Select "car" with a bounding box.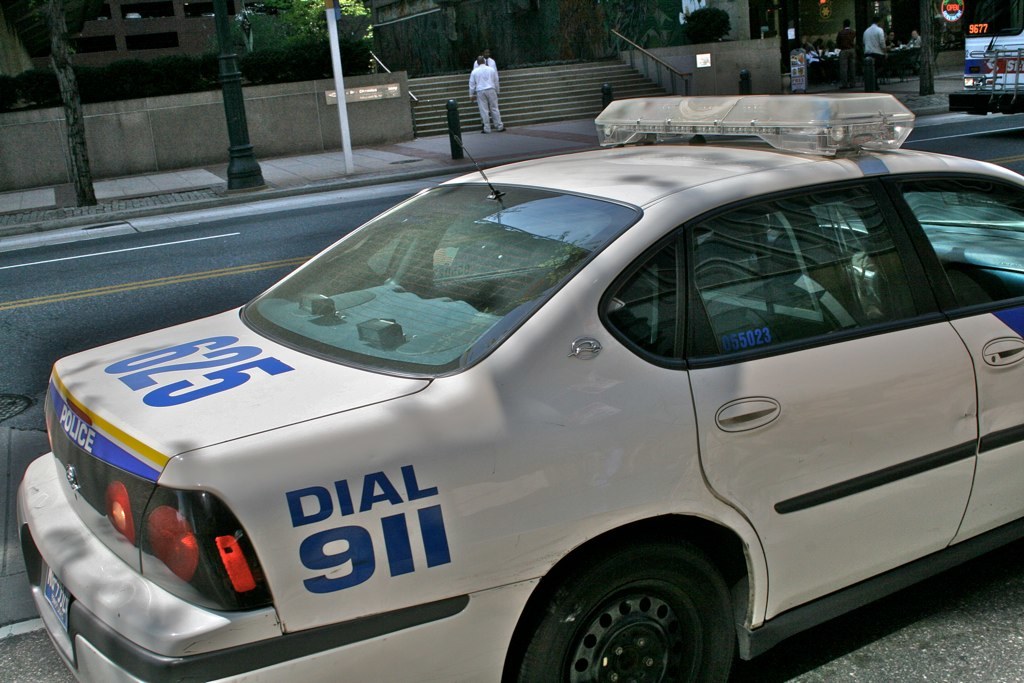
(18, 95, 1023, 682).
